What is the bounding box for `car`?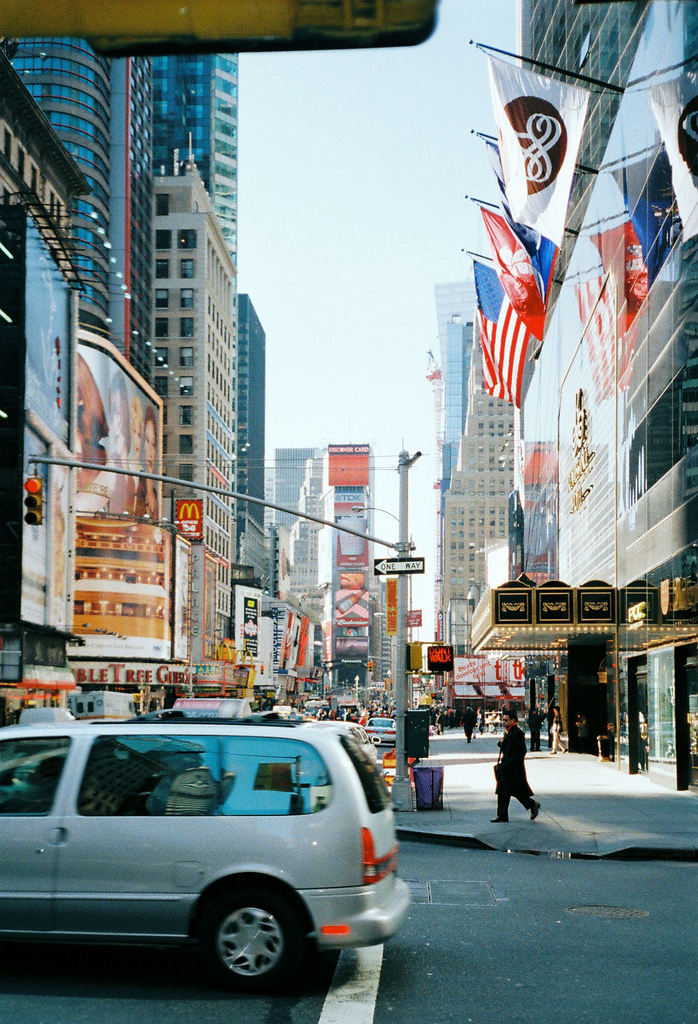
{"left": 307, "top": 708, "right": 317, "bottom": 715}.
